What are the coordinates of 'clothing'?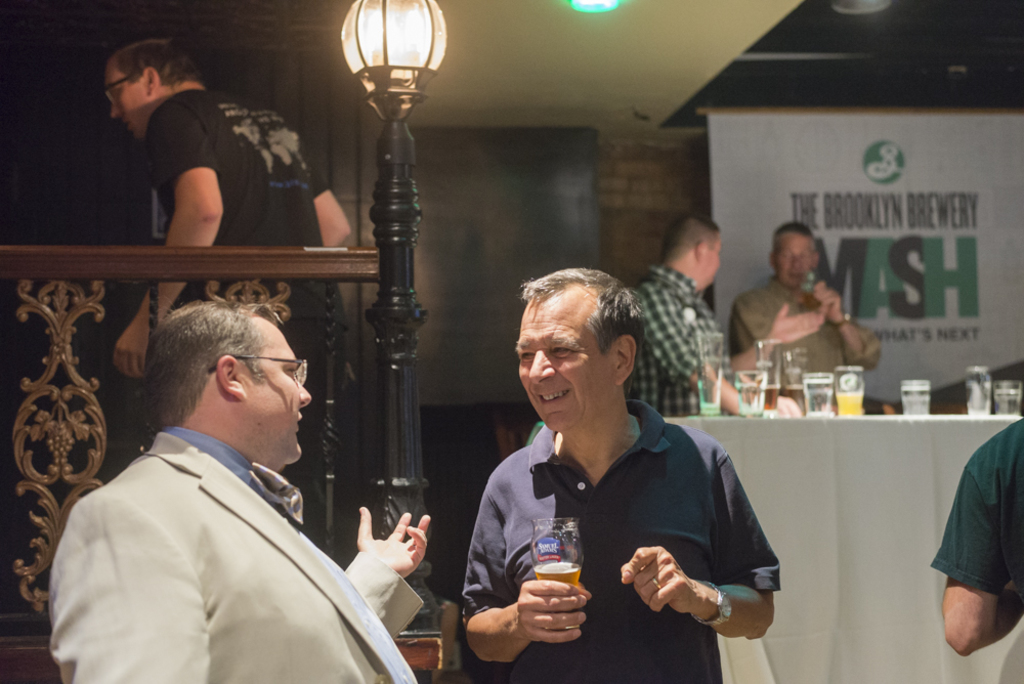
crop(144, 86, 352, 551).
